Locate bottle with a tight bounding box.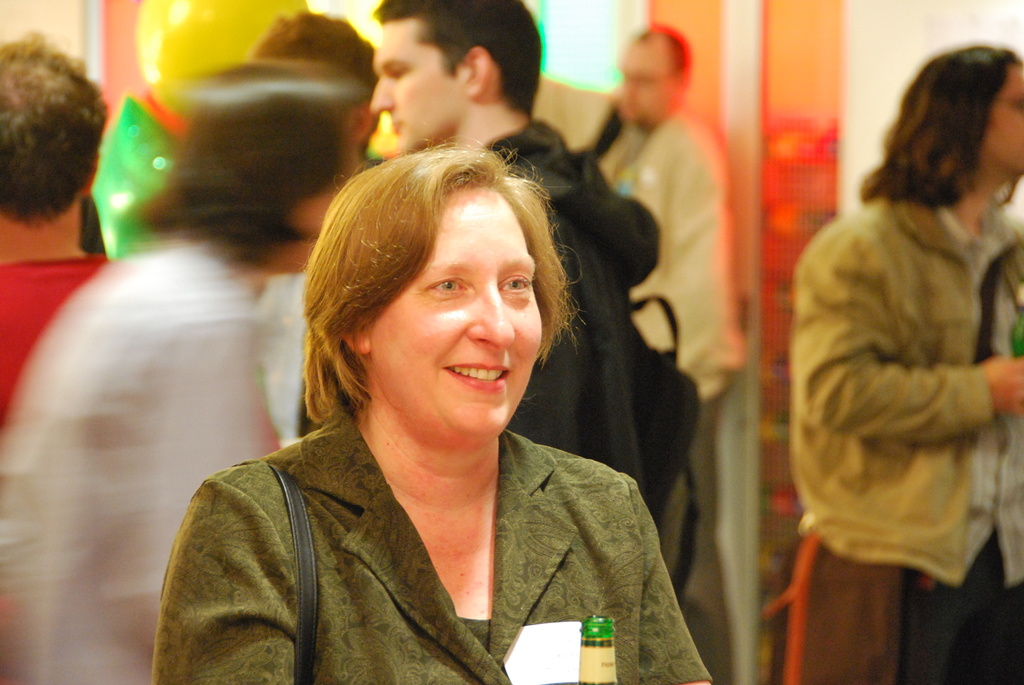
{"left": 575, "top": 617, "right": 617, "bottom": 684}.
